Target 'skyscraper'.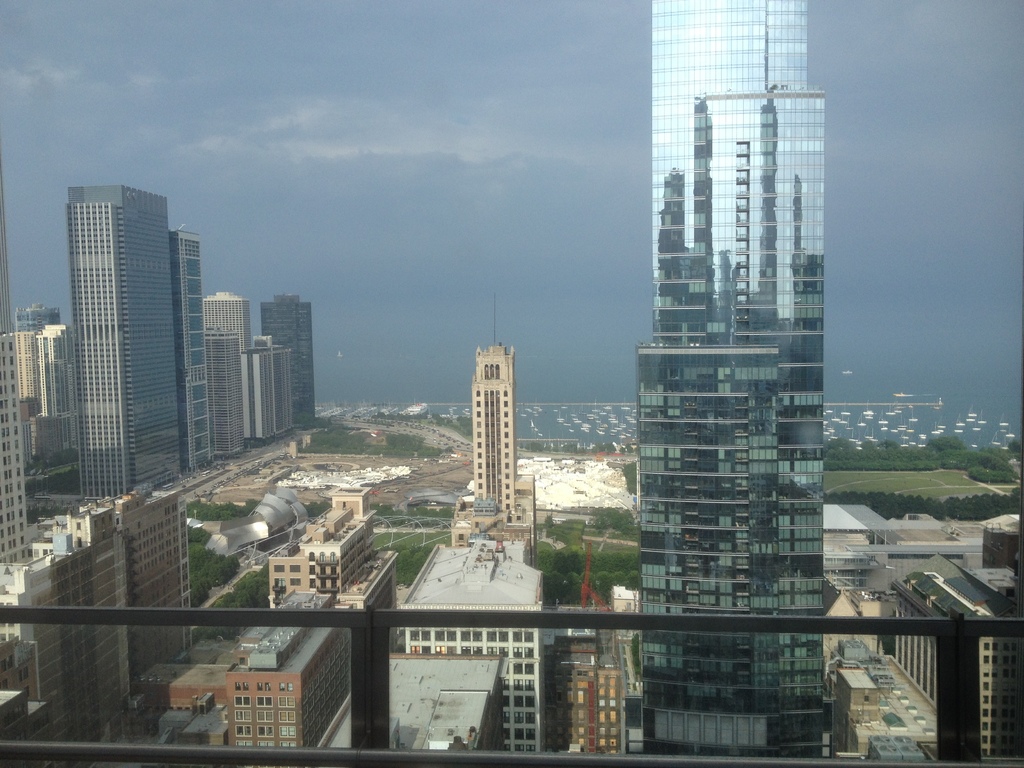
Target region: locate(19, 316, 85, 484).
